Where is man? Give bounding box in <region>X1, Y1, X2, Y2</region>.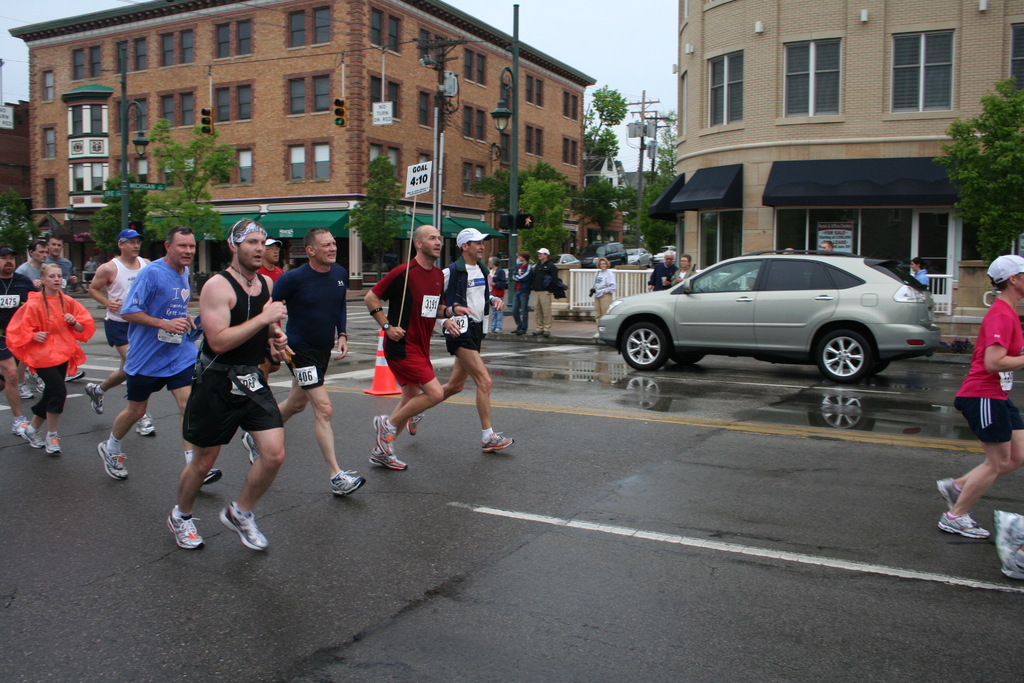
<region>84, 229, 160, 437</region>.
